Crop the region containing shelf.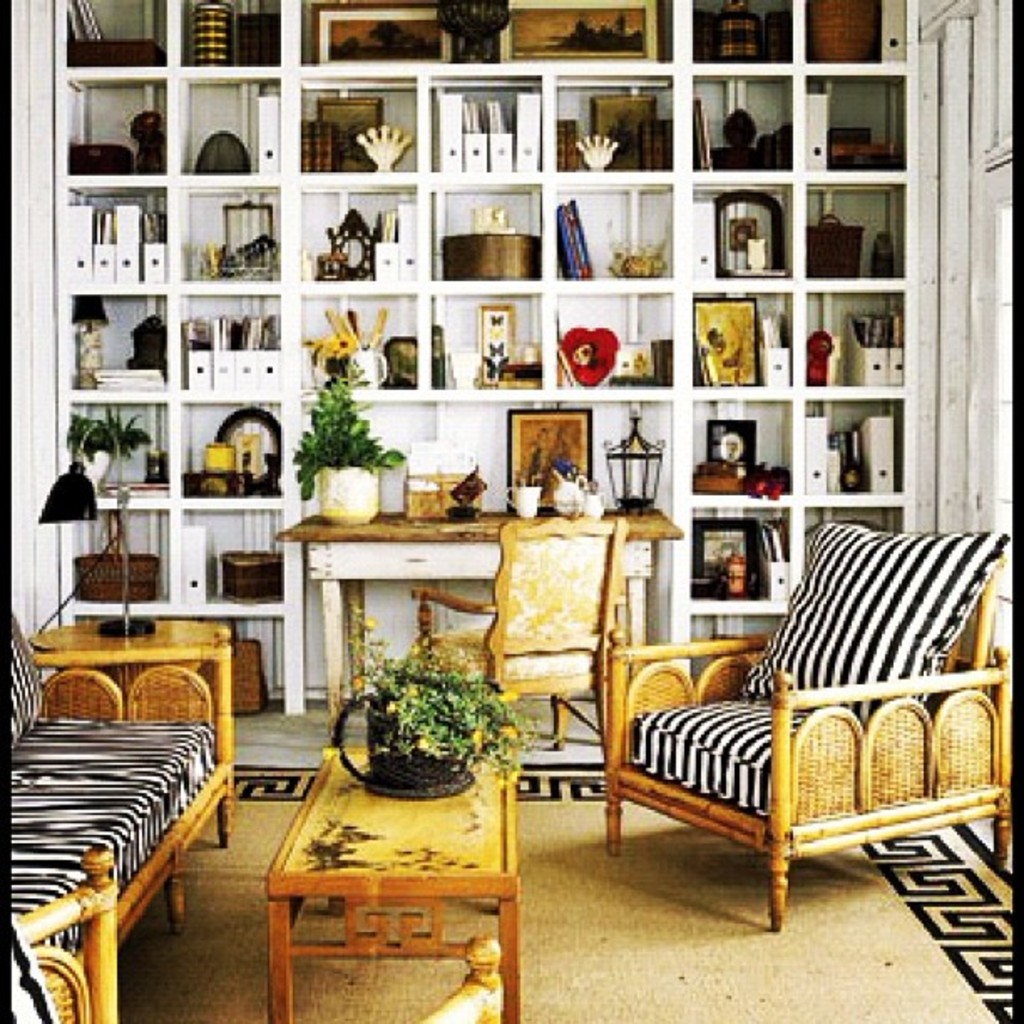
Crop region: <box>676,505,813,637</box>.
